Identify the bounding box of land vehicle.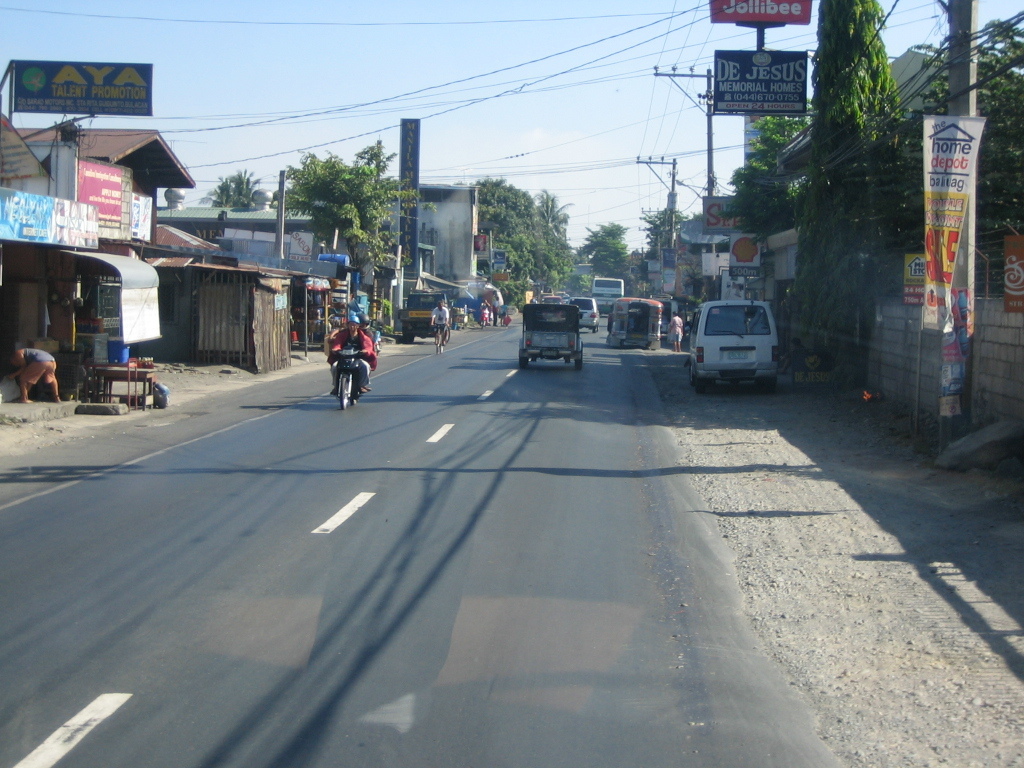
[x1=604, y1=293, x2=662, y2=351].
